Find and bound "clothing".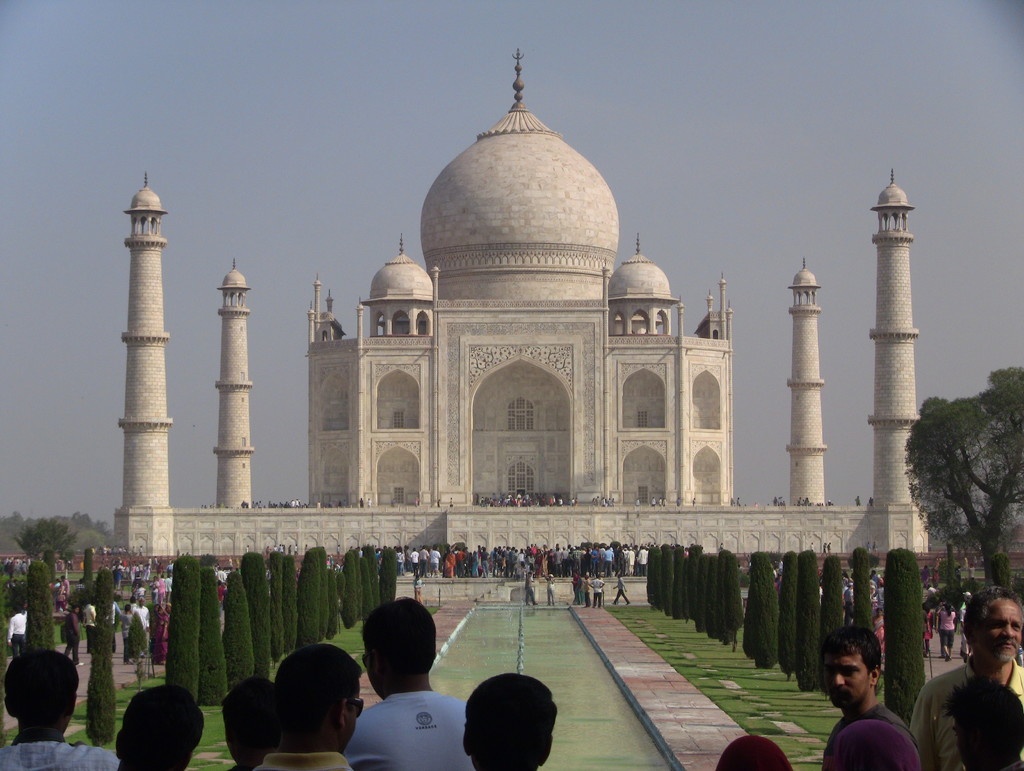
Bound: <region>915, 654, 1023, 770</region>.
